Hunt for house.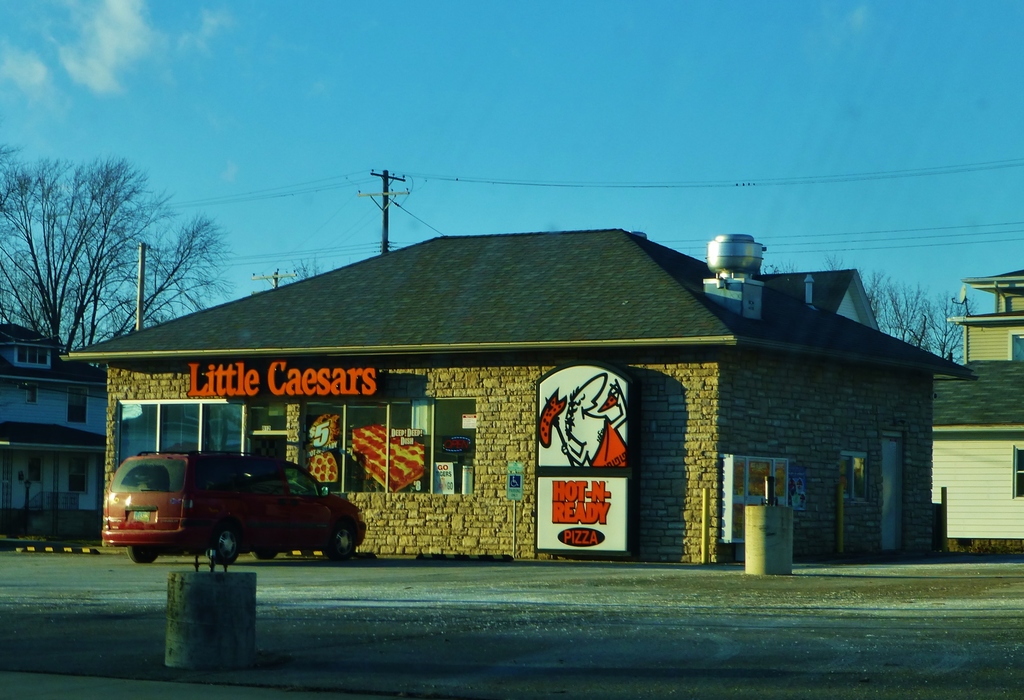
Hunted down at [left=944, top=267, right=1023, bottom=365].
